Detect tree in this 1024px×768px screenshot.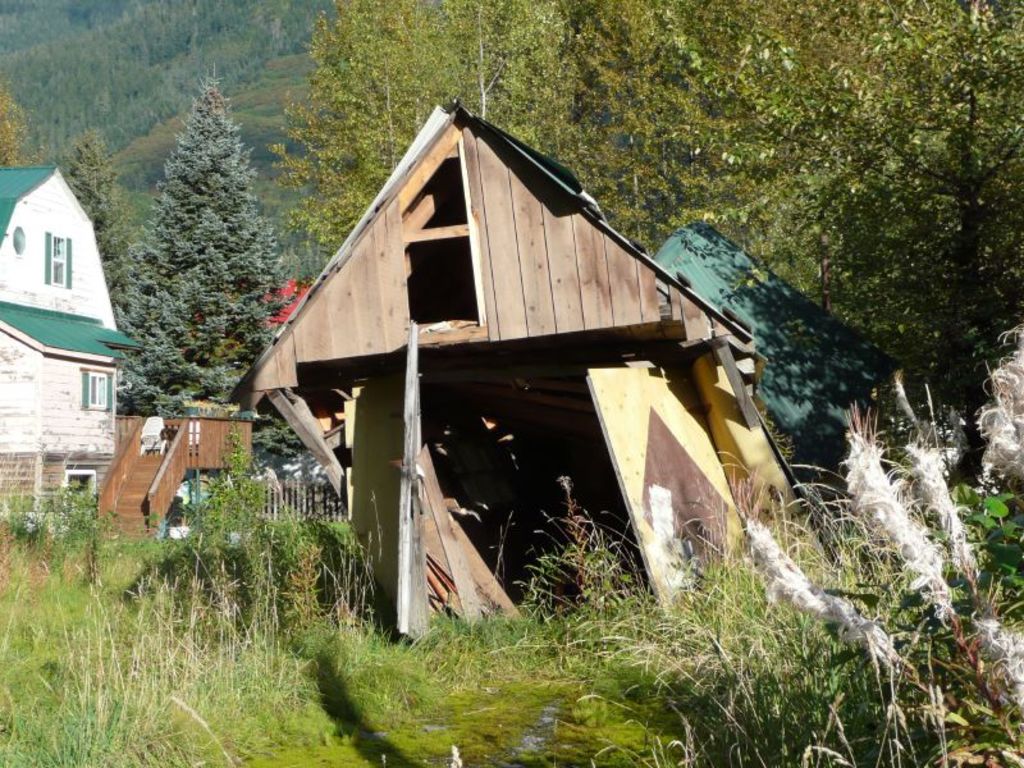
Detection: 0 81 28 173.
